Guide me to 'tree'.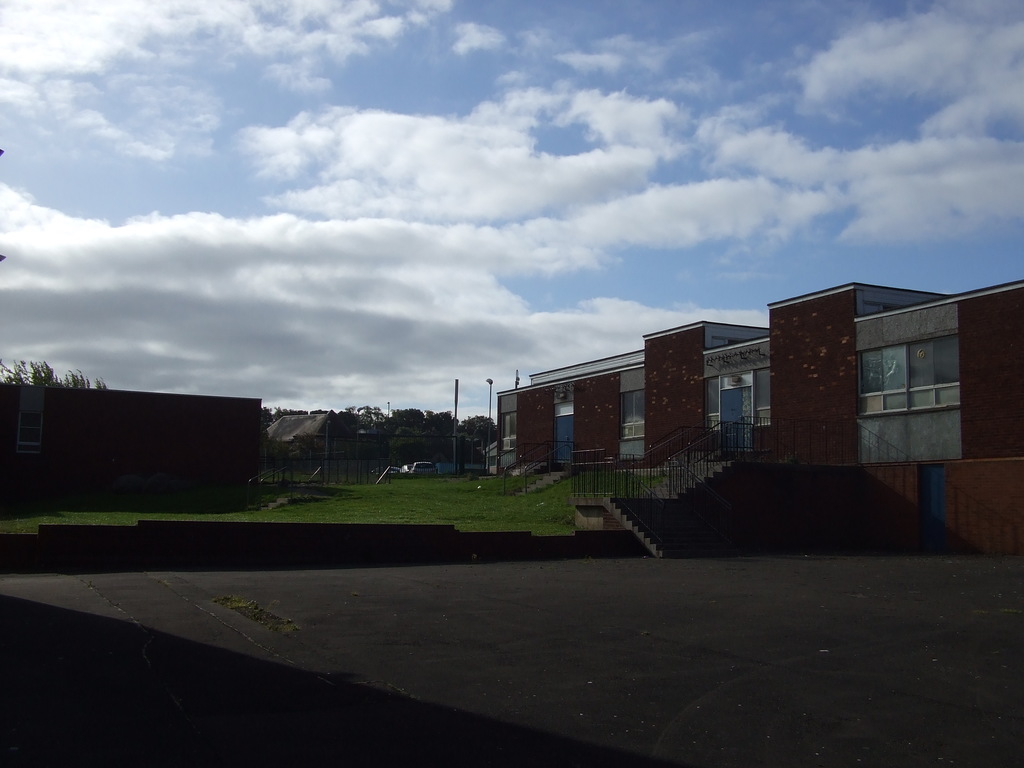
Guidance: [x1=0, y1=359, x2=113, y2=385].
